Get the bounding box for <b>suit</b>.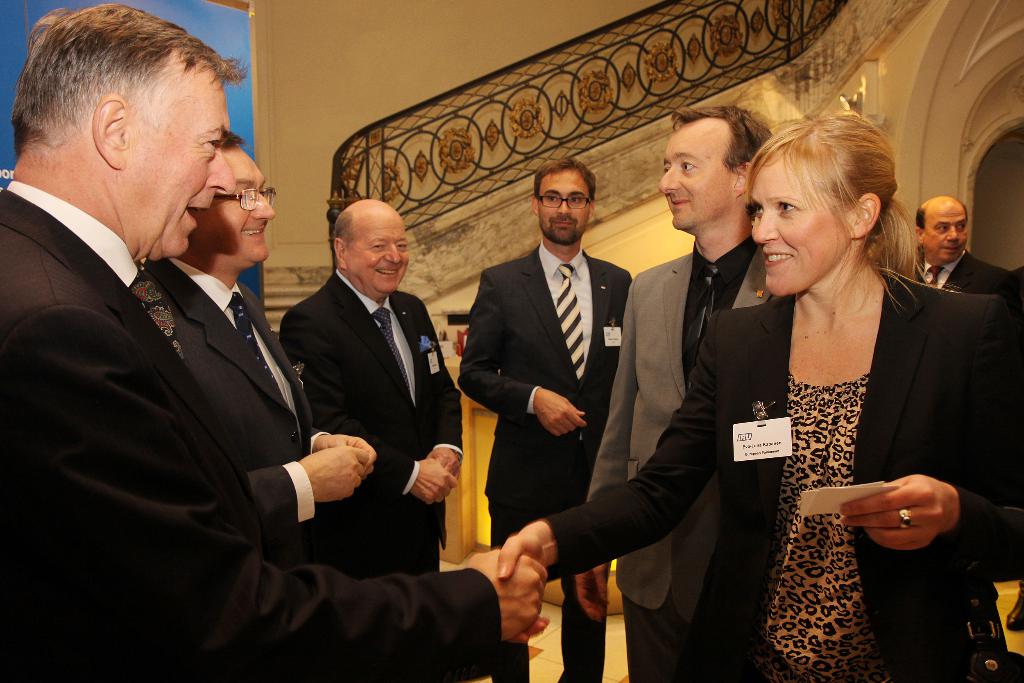
582, 239, 789, 682.
